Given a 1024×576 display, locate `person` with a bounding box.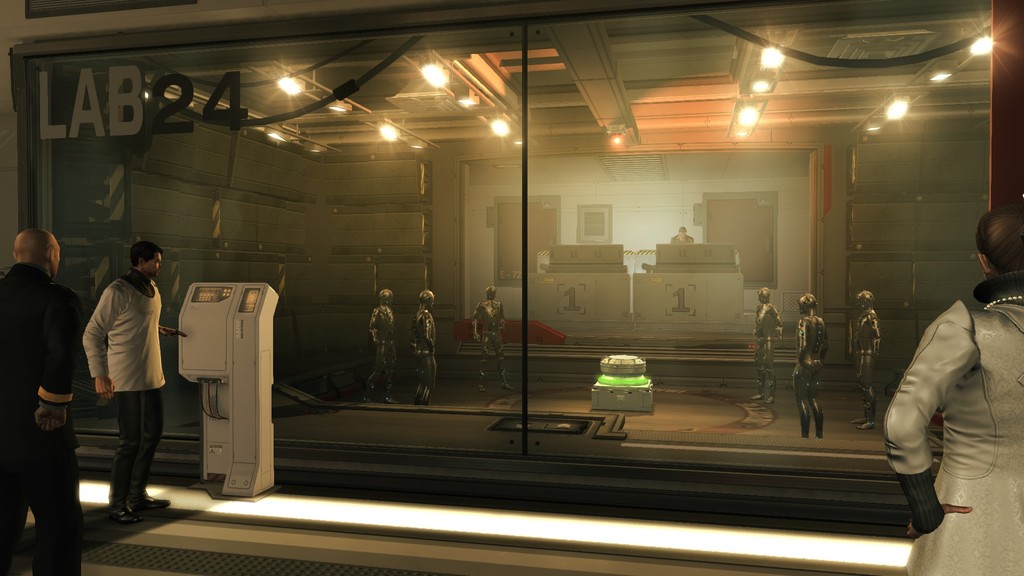
Located: box=[669, 225, 694, 243].
